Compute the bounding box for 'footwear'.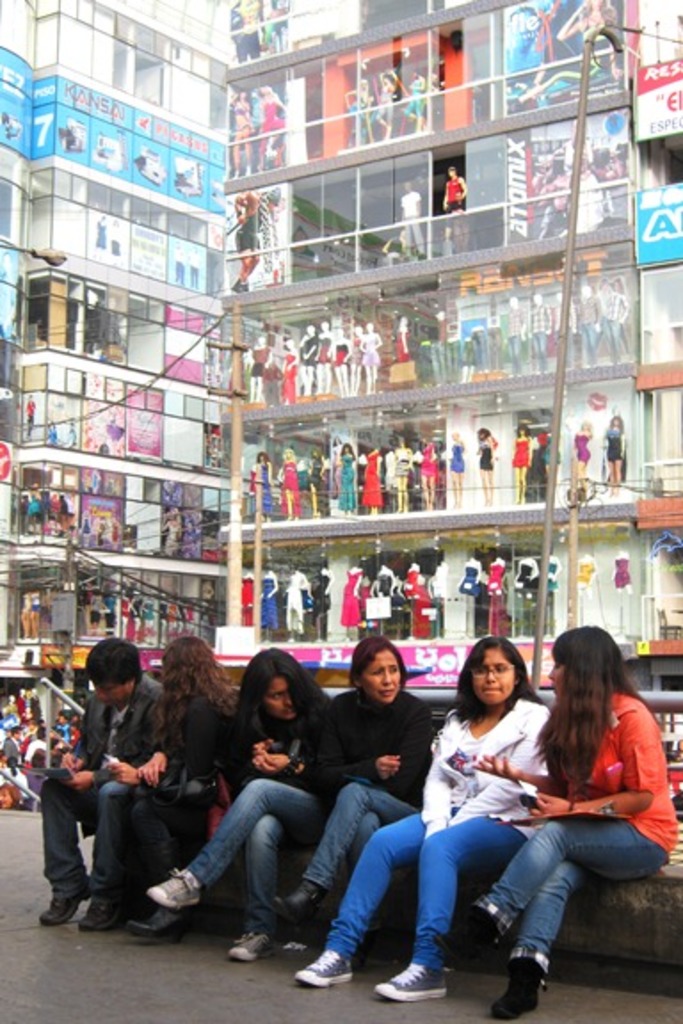
Rect(76, 889, 126, 928).
